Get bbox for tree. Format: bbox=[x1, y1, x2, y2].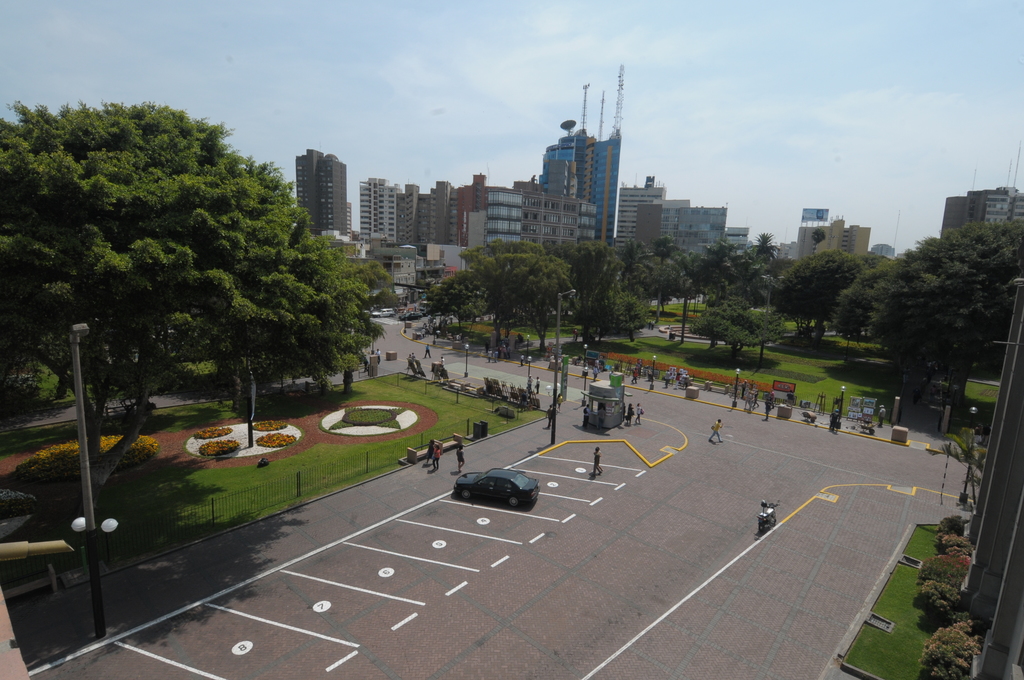
bbox=[940, 426, 989, 509].
